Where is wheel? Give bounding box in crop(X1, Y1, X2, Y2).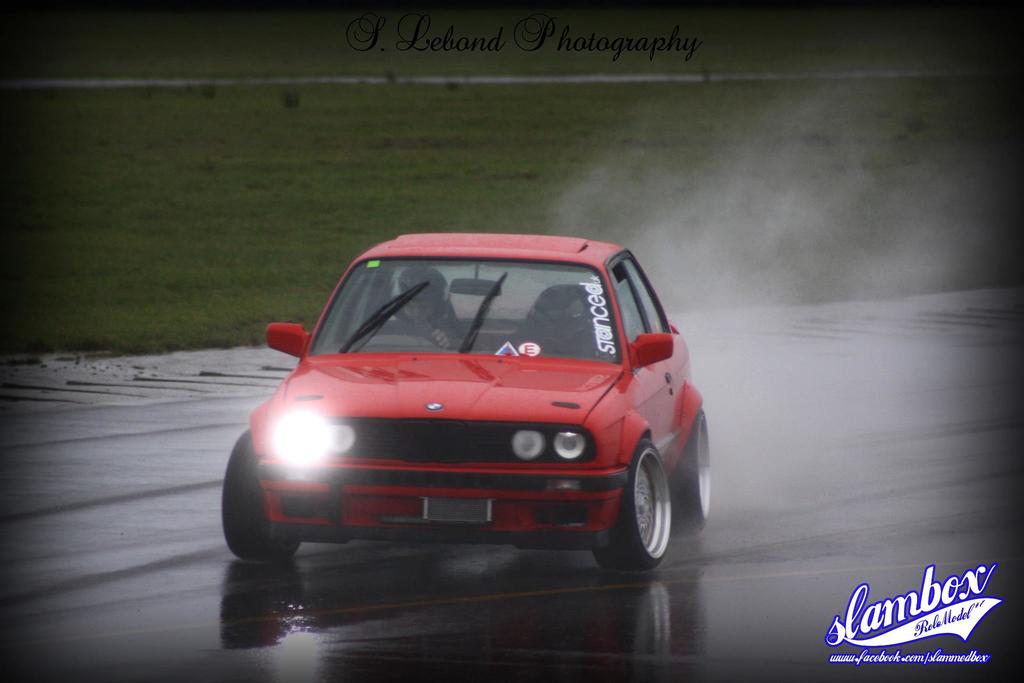
crop(593, 439, 671, 574).
